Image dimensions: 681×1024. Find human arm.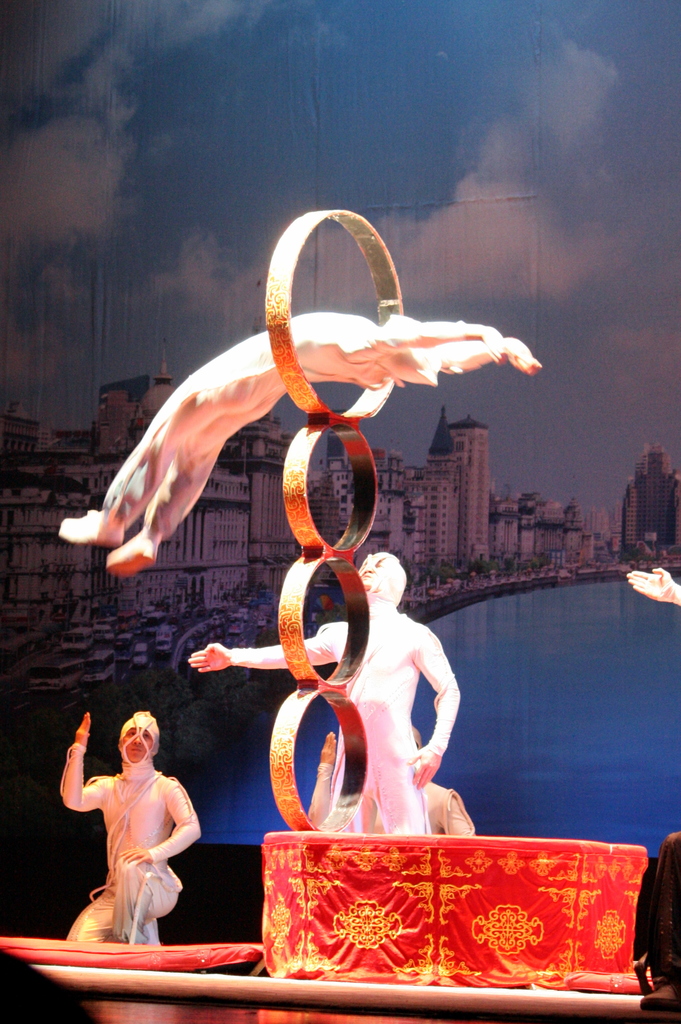
{"x1": 60, "y1": 708, "x2": 103, "y2": 809}.
